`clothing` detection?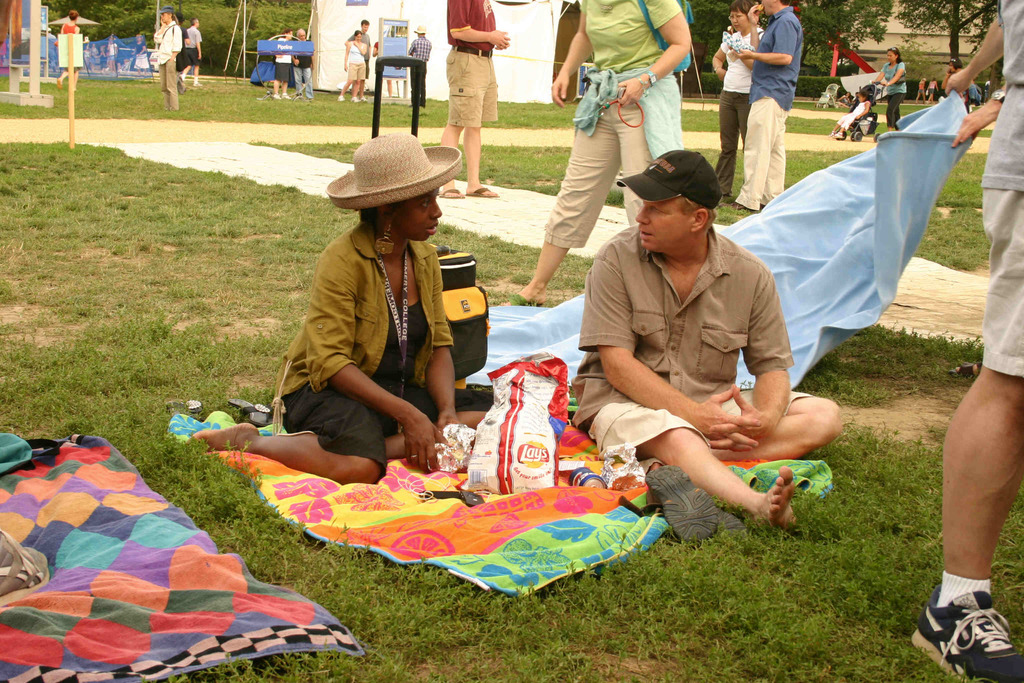
x1=292 y1=51 x2=312 y2=96
